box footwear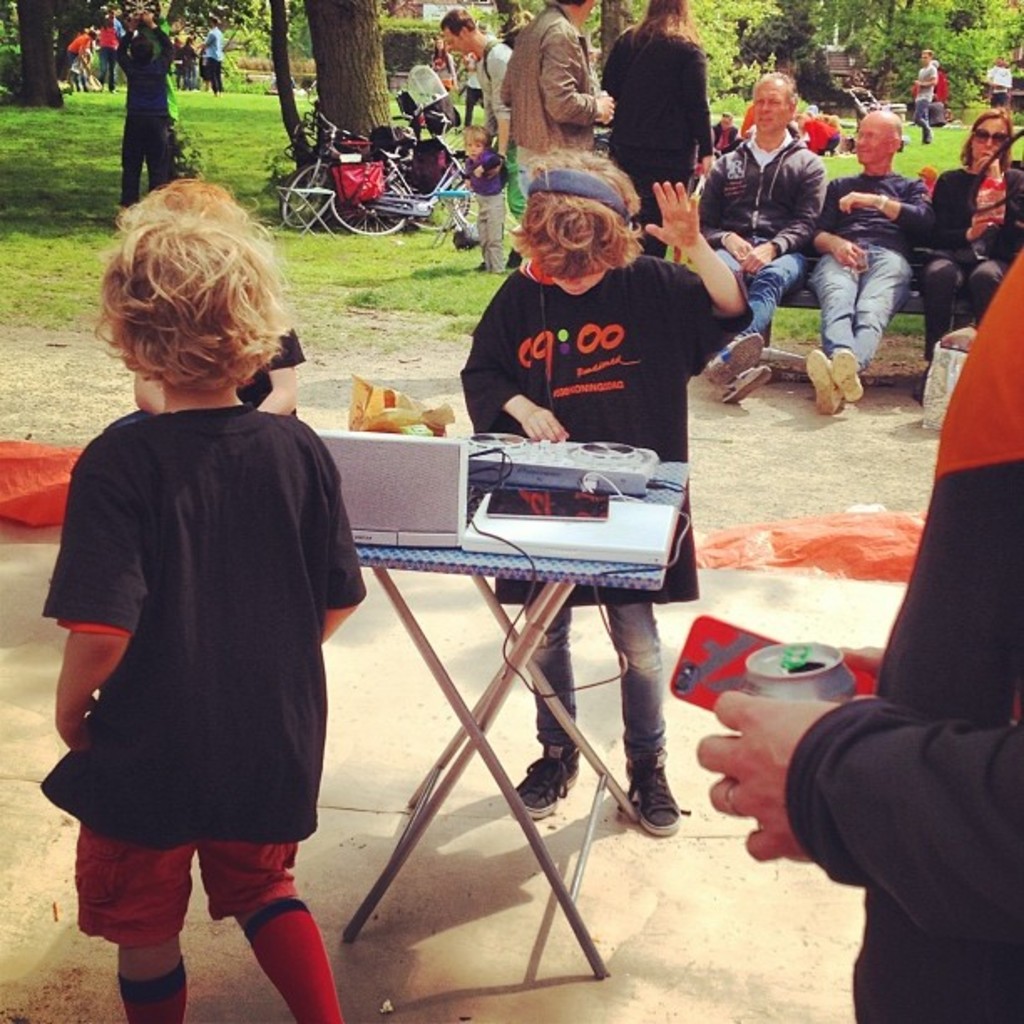
x1=830 y1=346 x2=865 y2=402
